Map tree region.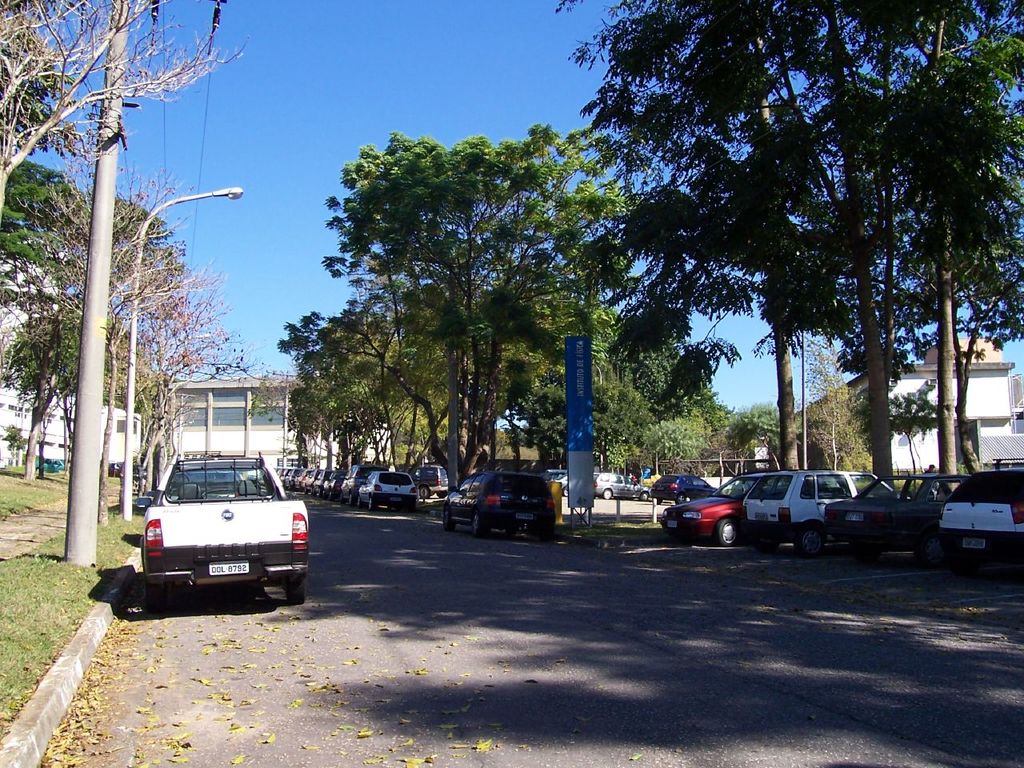
Mapped to <region>97, 272, 237, 514</region>.
